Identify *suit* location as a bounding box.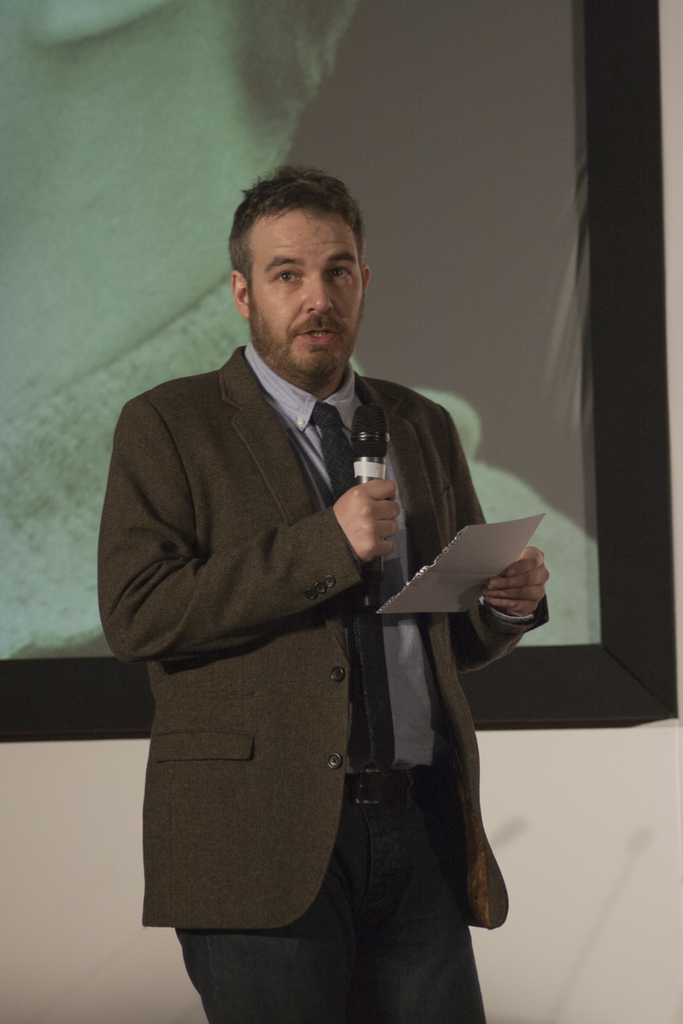
left=86, top=372, right=521, bottom=986.
